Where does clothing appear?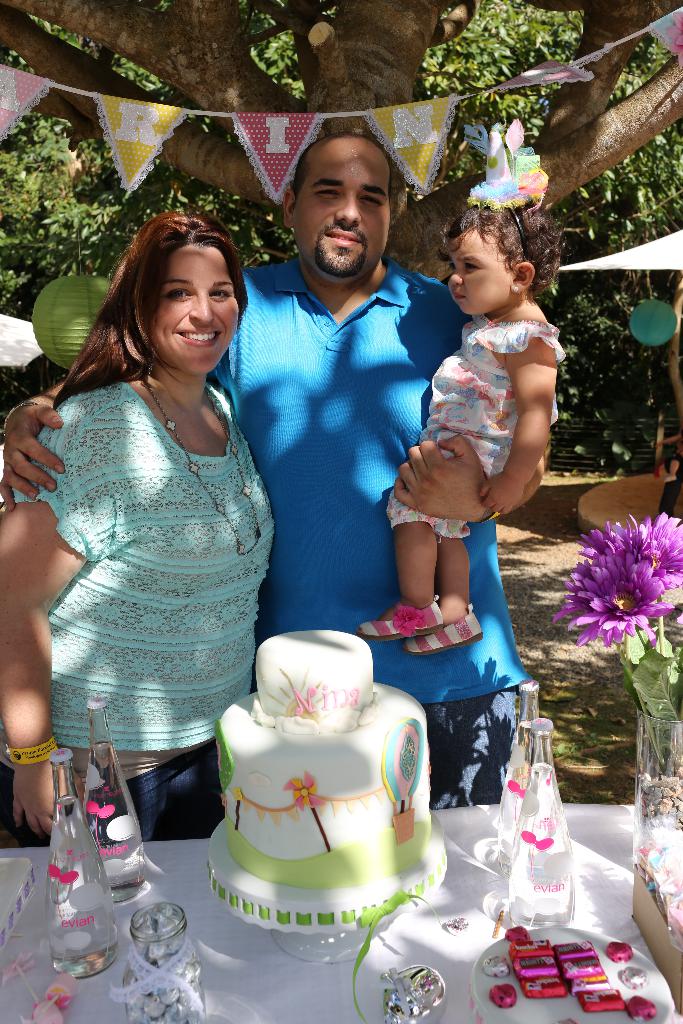
Appears at {"left": 210, "top": 255, "right": 532, "bottom": 804}.
